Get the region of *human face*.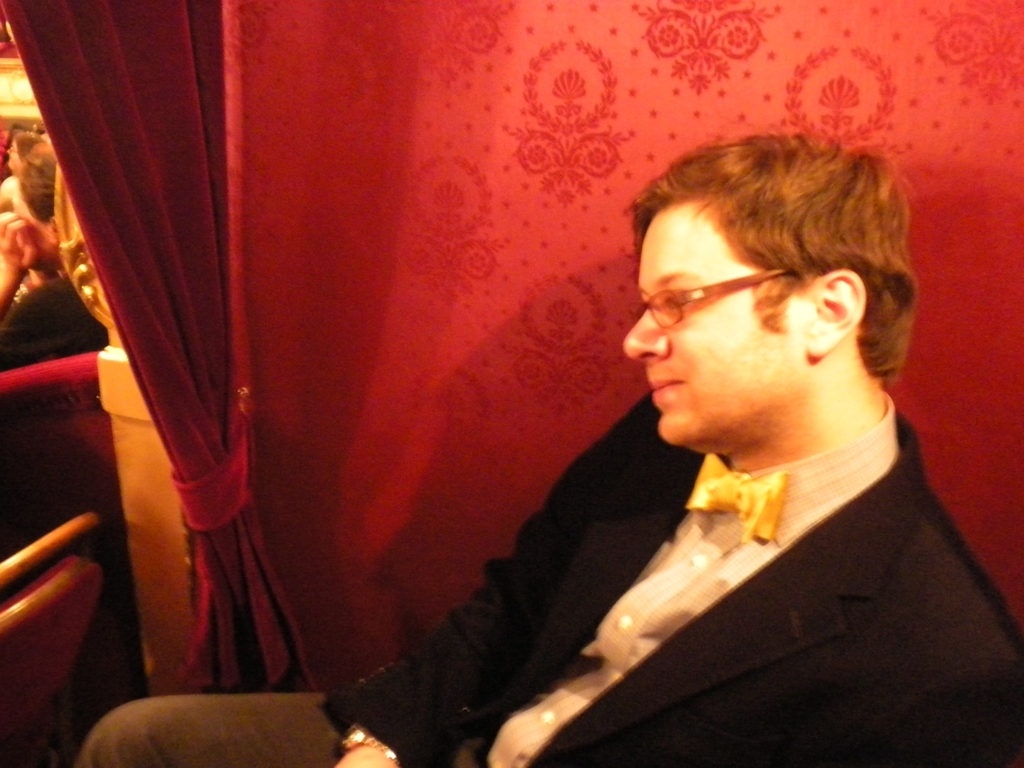
[623, 198, 810, 444].
